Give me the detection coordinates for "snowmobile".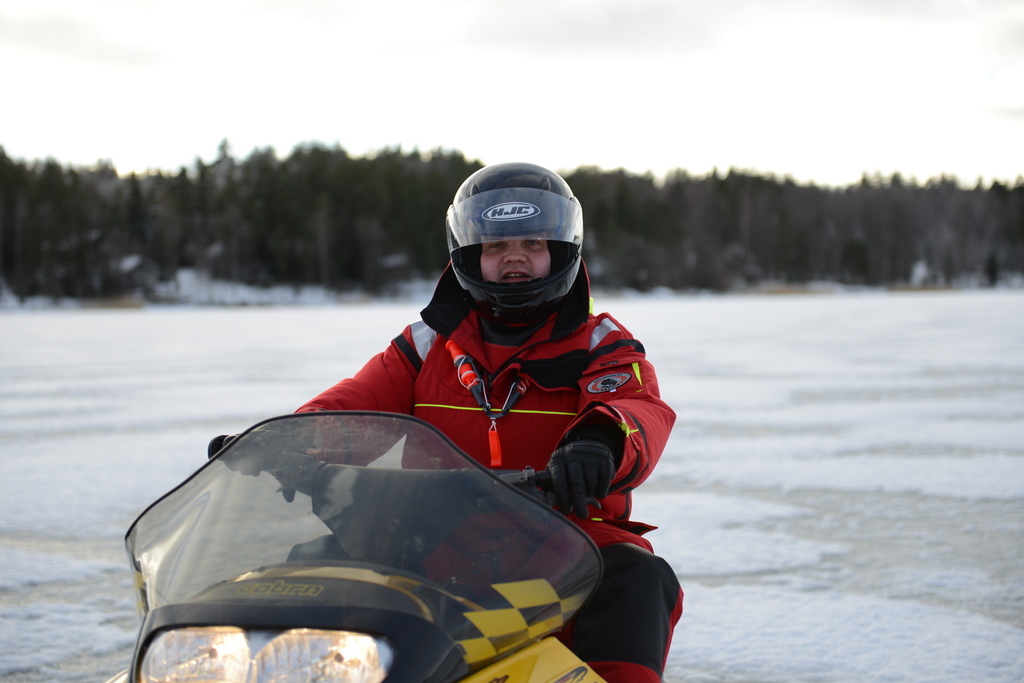
select_region(126, 402, 613, 682).
